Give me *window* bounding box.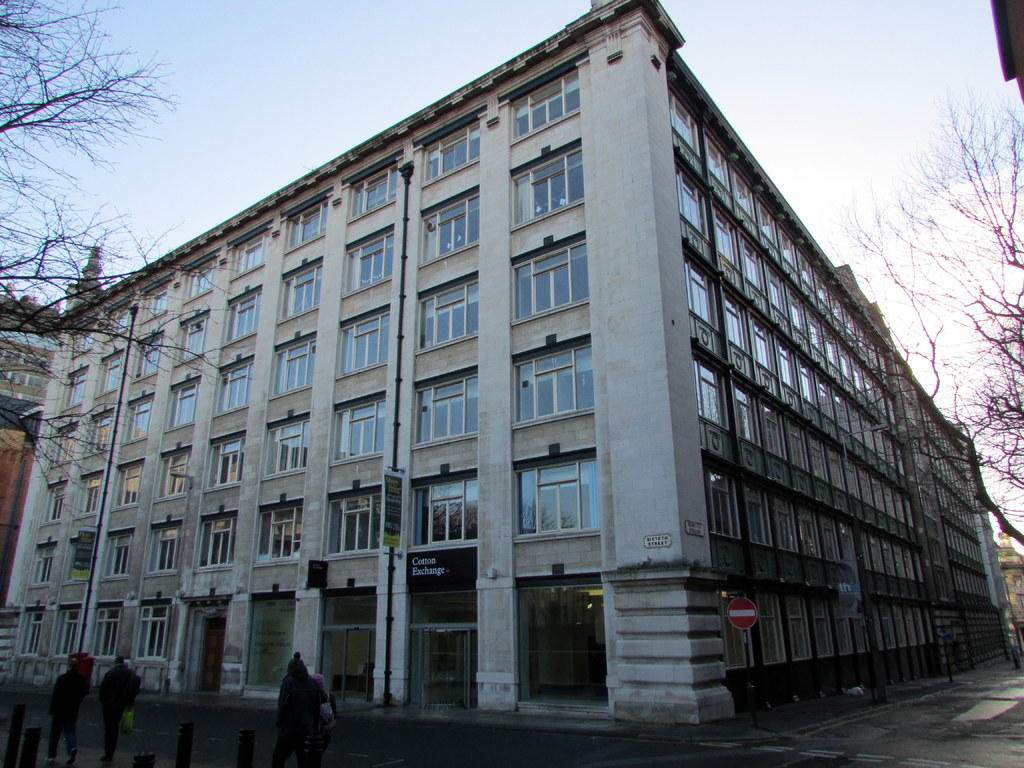
bbox(412, 367, 479, 449).
